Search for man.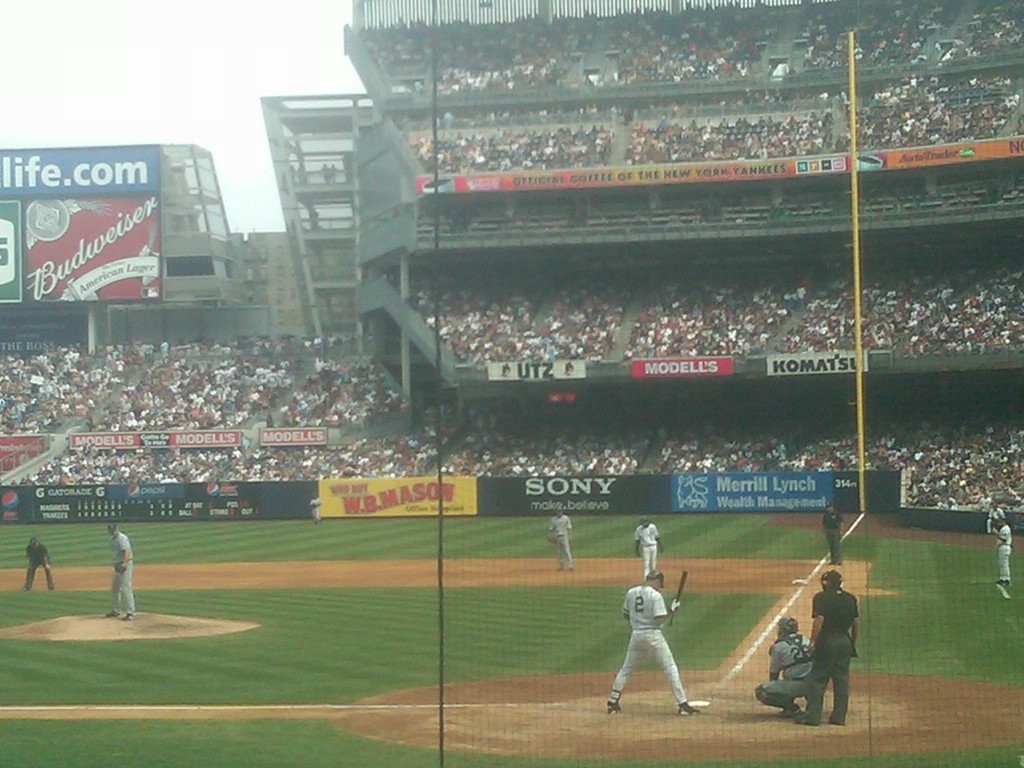
Found at left=99, top=520, right=147, bottom=627.
